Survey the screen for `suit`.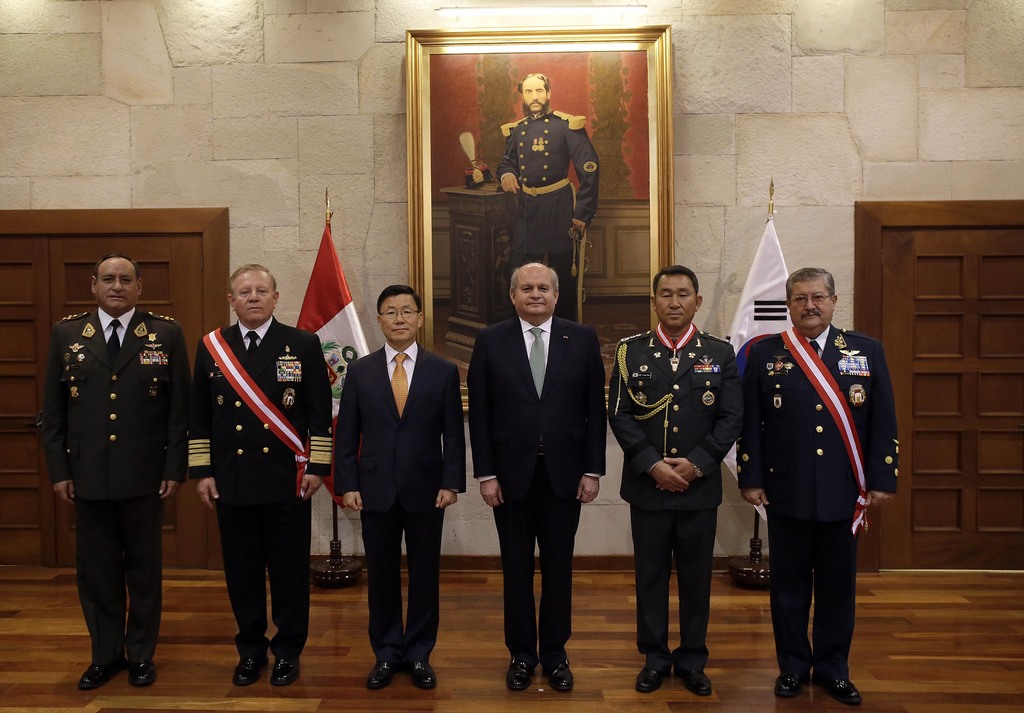
Survey found: select_region(194, 321, 334, 661).
